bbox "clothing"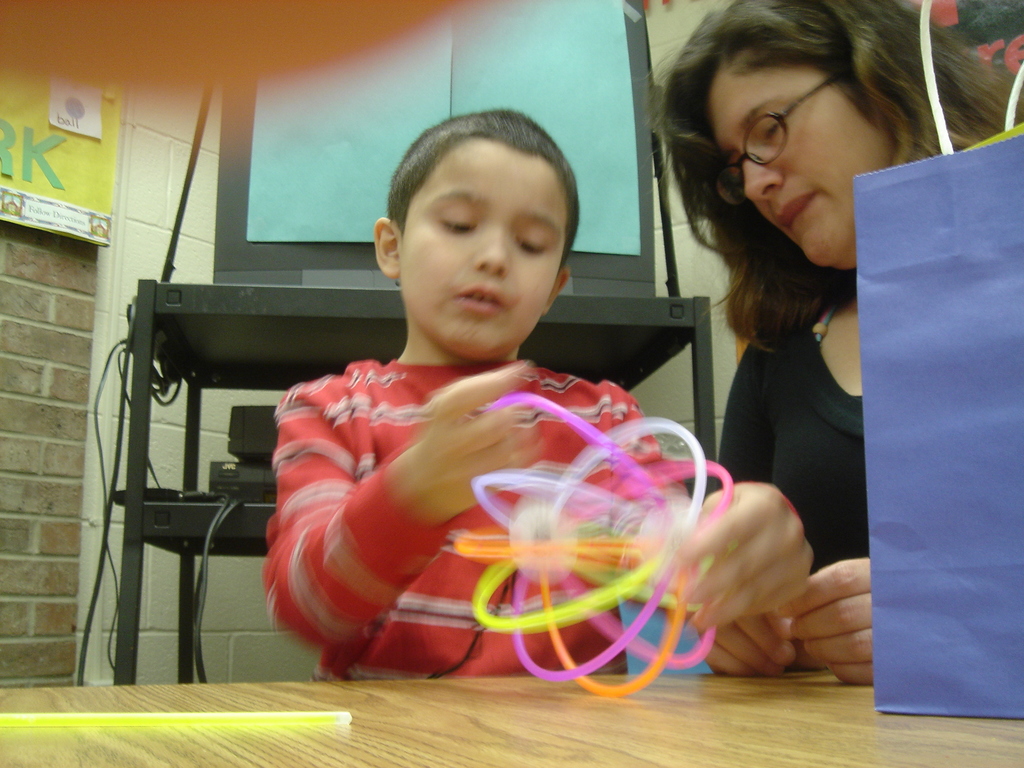
<region>258, 282, 757, 716</region>
